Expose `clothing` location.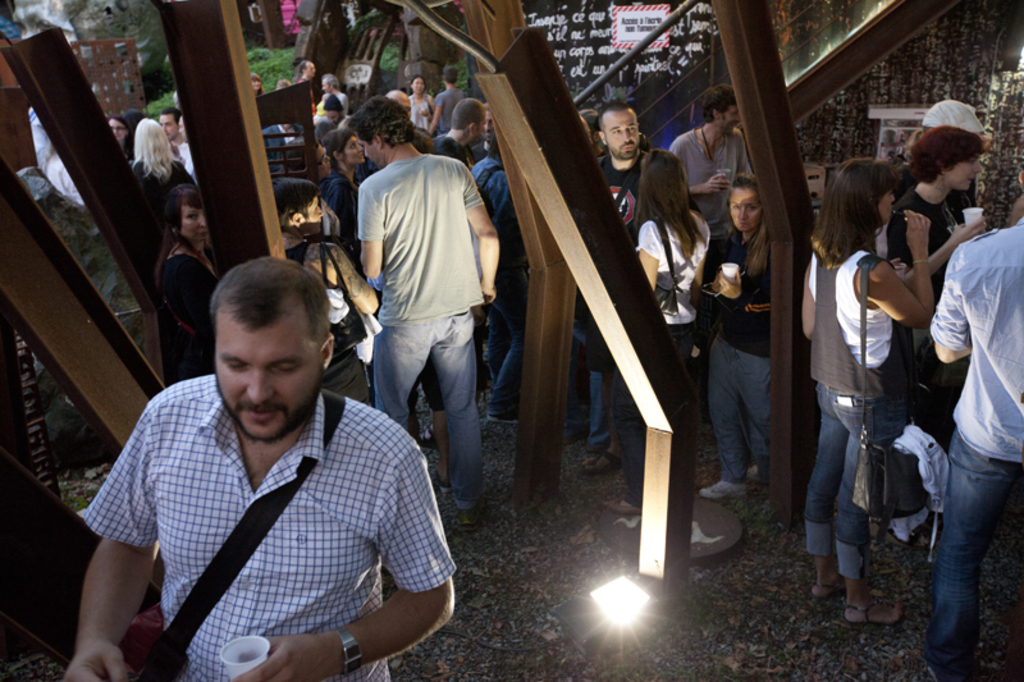
Exposed at x1=700 y1=343 x2=764 y2=494.
